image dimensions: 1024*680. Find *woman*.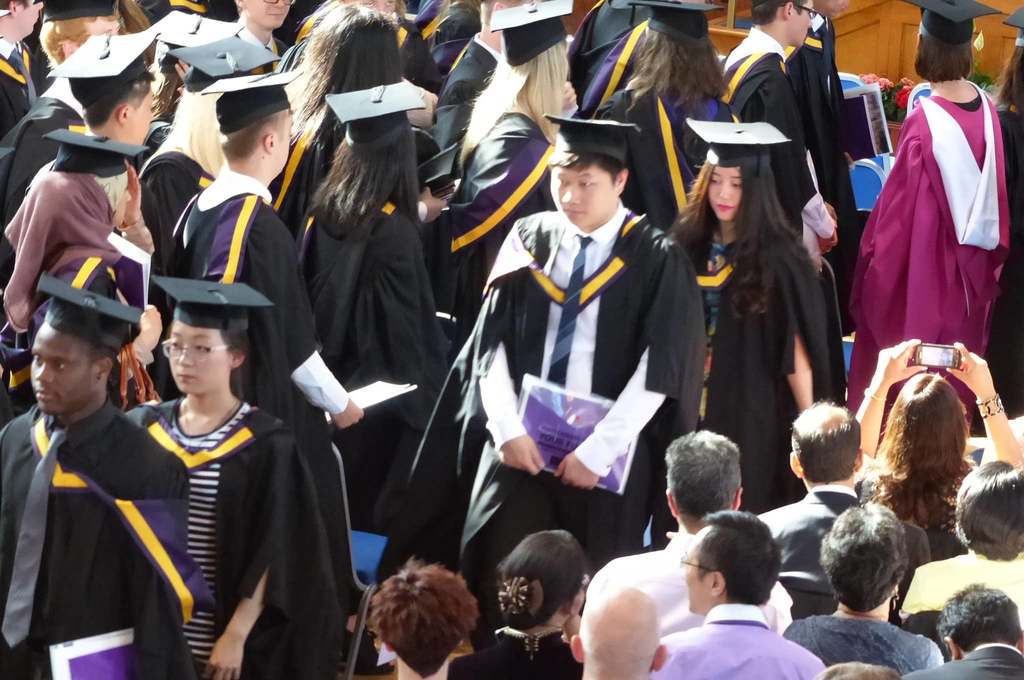
box(288, 74, 458, 531).
